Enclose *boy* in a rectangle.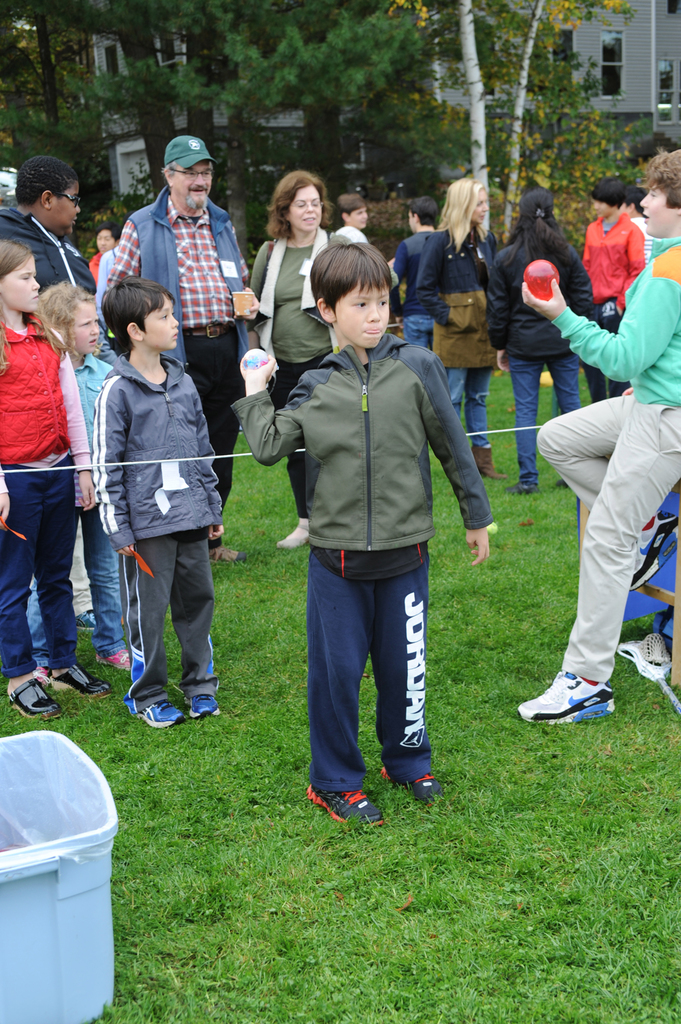
{"left": 88, "top": 222, "right": 123, "bottom": 273}.
